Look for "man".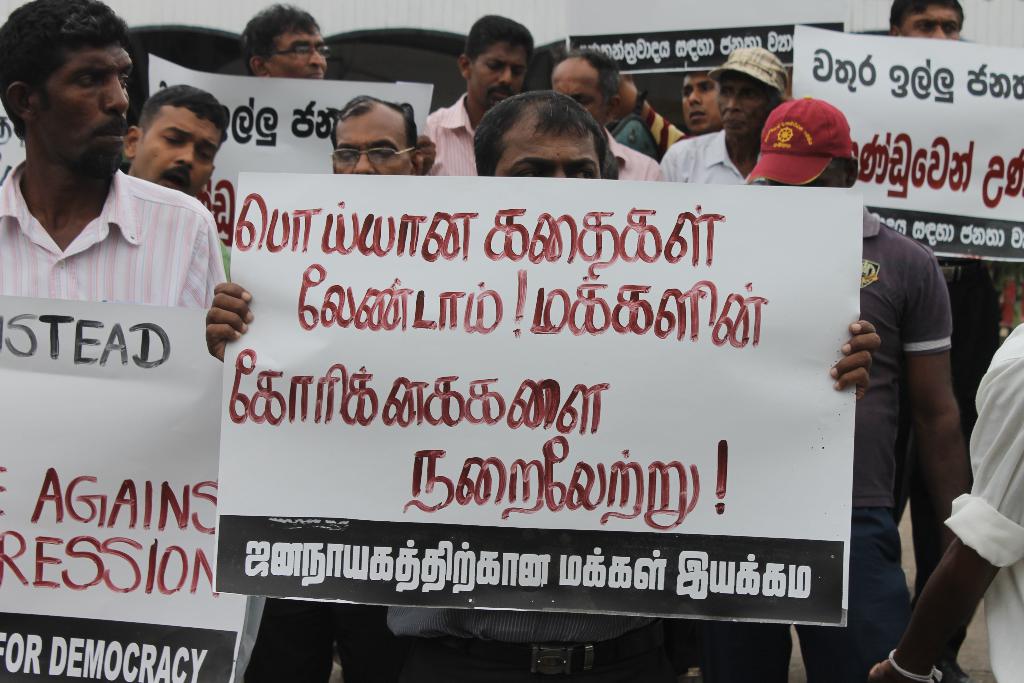
Found: rect(205, 90, 883, 682).
